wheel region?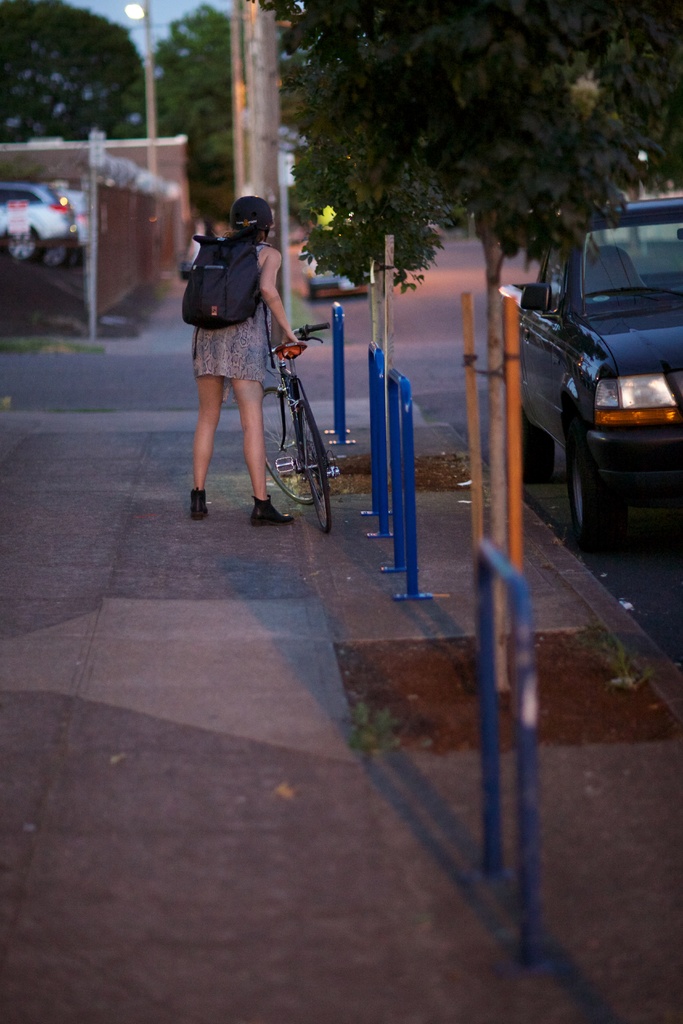
564/422/624/550
